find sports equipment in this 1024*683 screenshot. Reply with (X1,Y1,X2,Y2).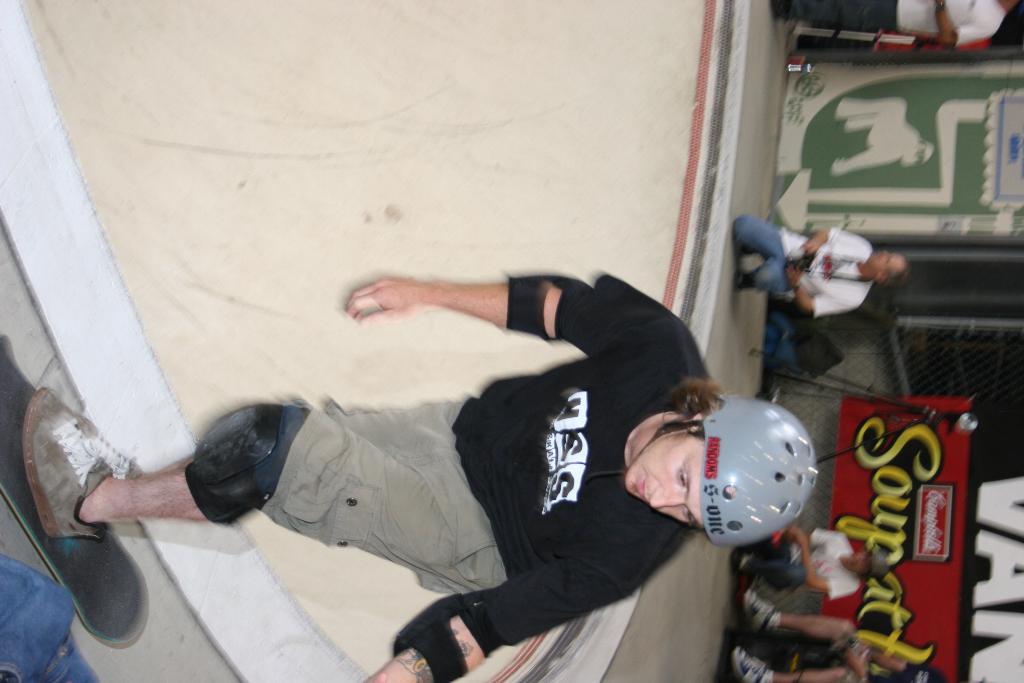
(0,333,150,643).
